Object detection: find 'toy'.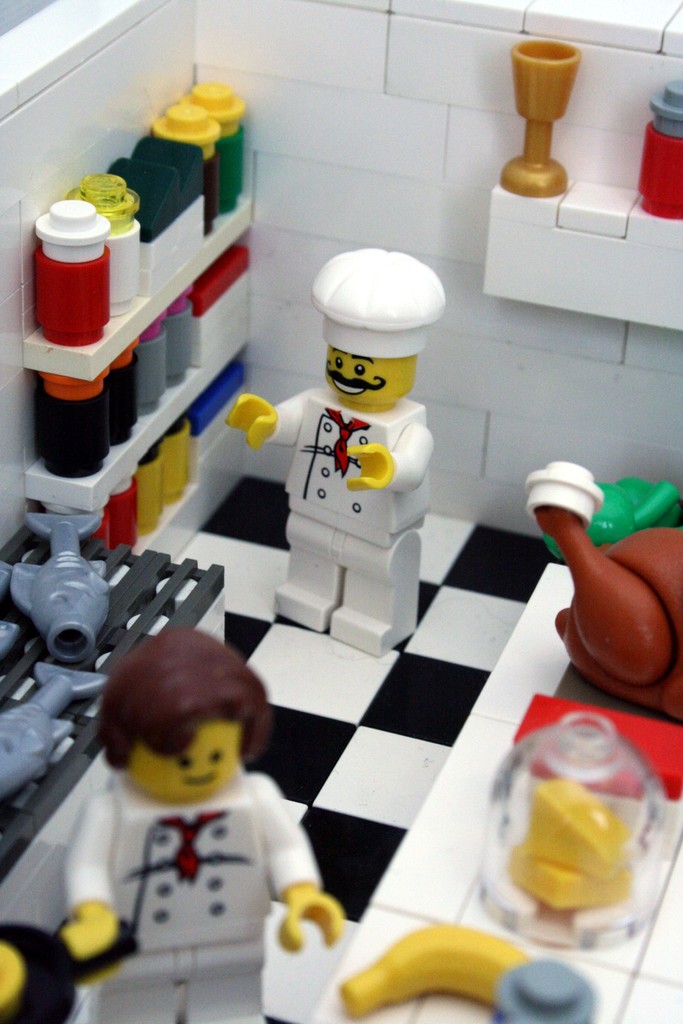
(0,508,113,668).
